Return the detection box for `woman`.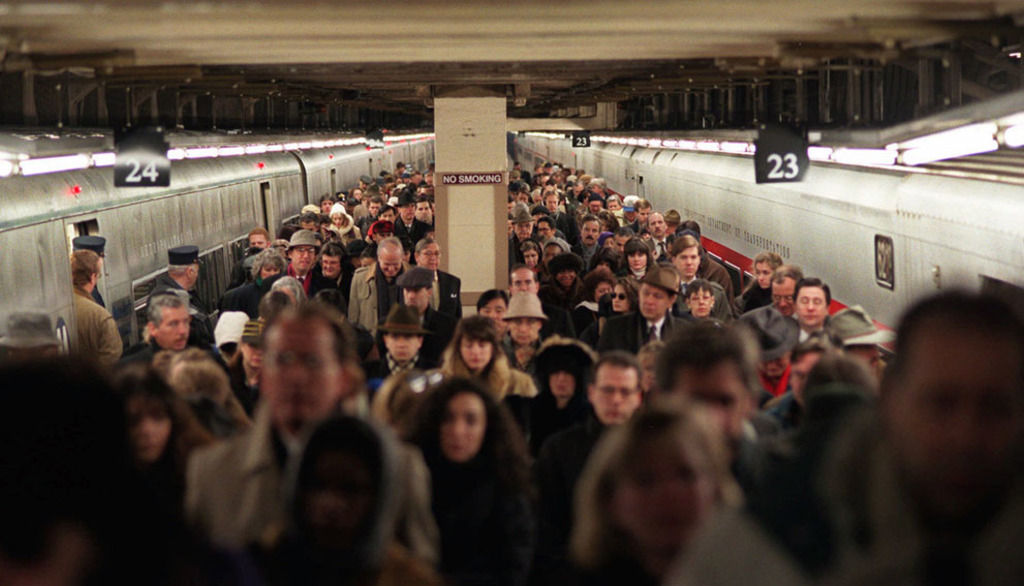
bbox=[572, 409, 737, 585].
